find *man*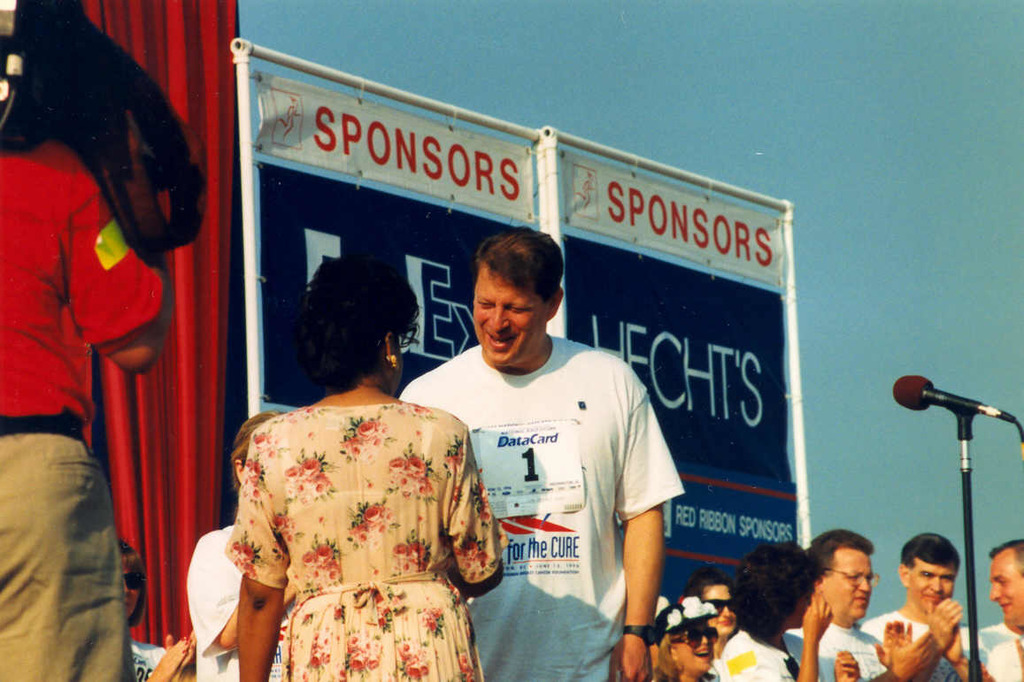
locate(660, 608, 717, 681)
